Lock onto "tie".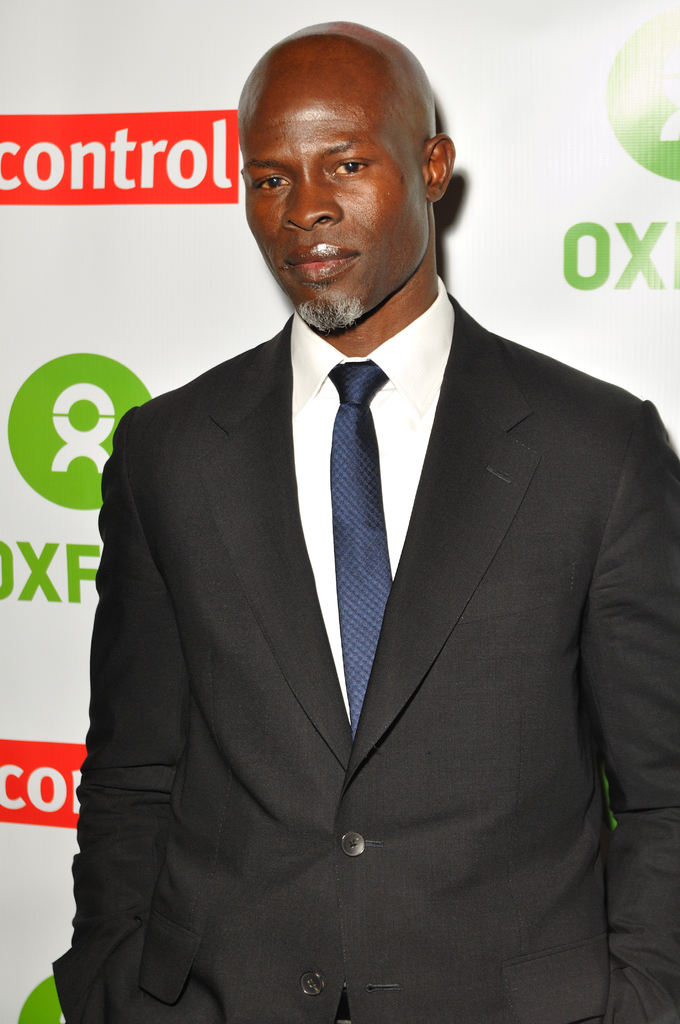
Locked: rect(330, 356, 397, 733).
